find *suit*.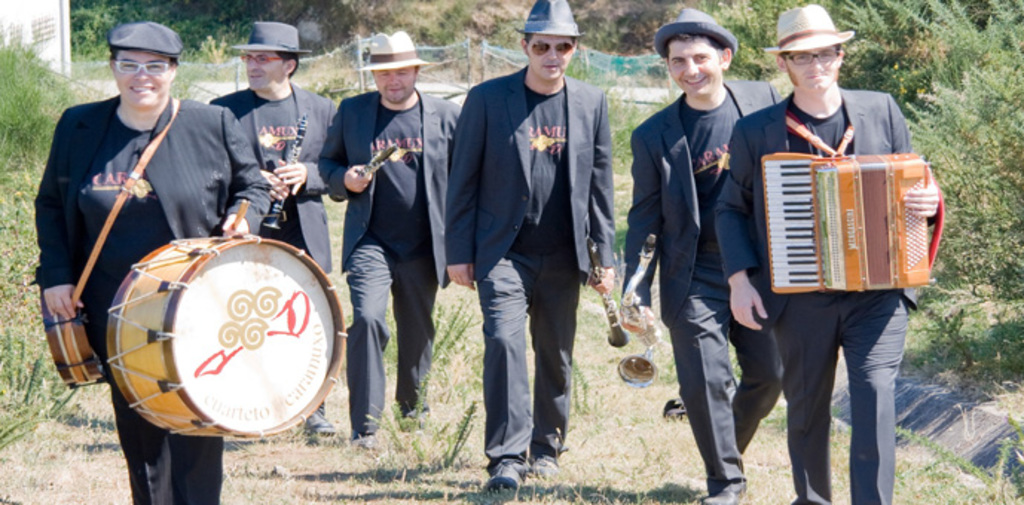
bbox=[315, 85, 462, 435].
